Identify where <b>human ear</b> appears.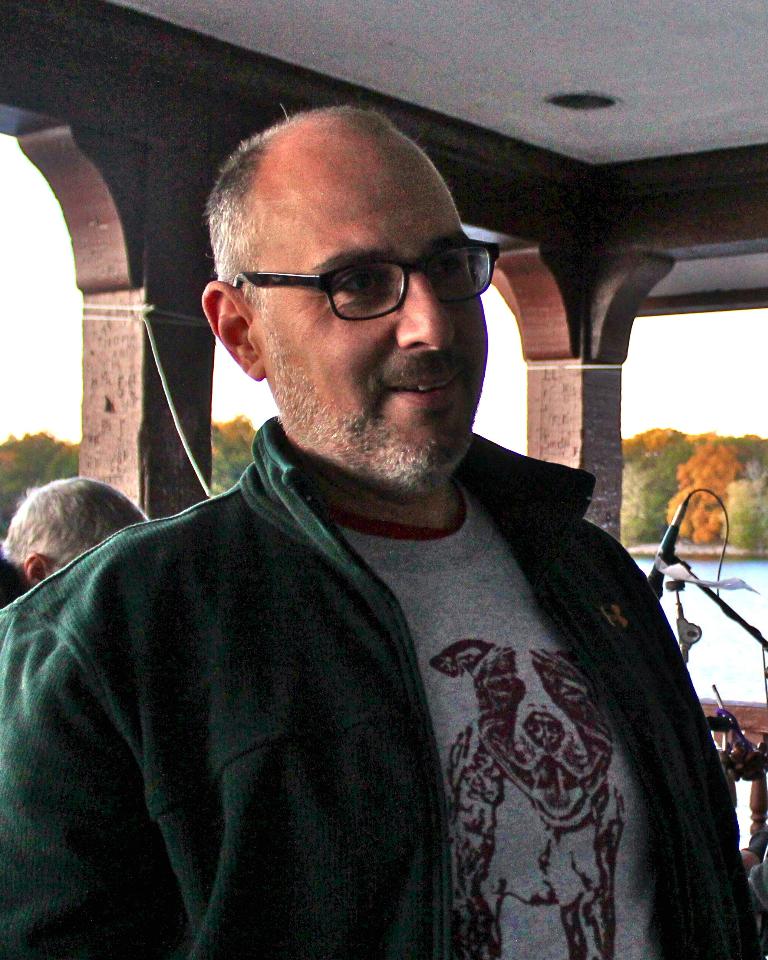
Appears at x1=22, y1=552, x2=48, y2=586.
